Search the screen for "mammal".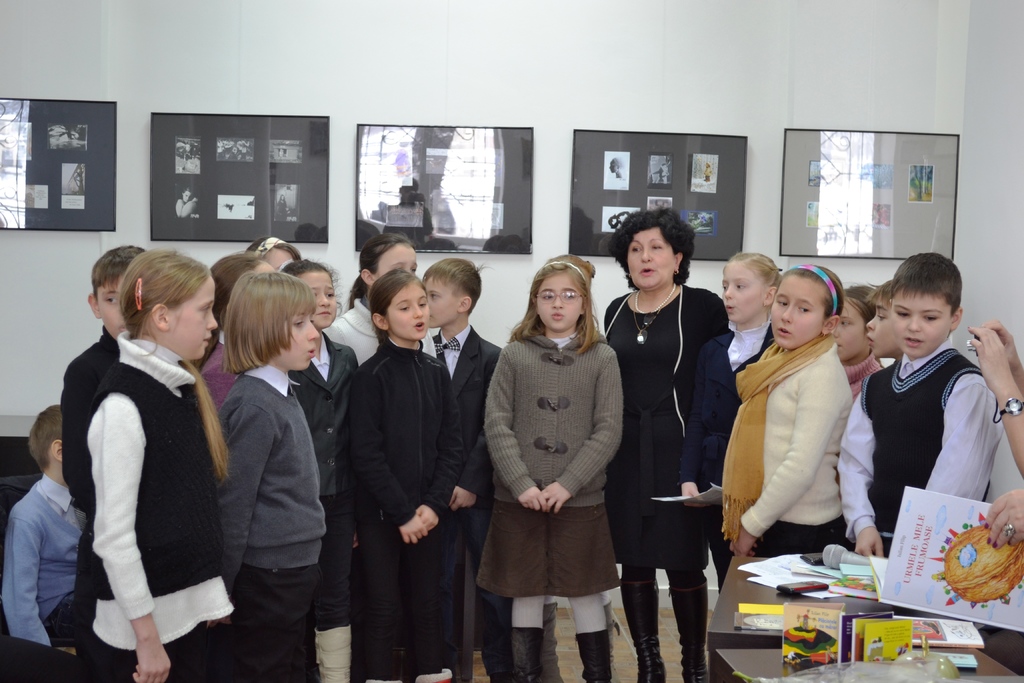
Found at <region>429, 258, 500, 682</region>.
